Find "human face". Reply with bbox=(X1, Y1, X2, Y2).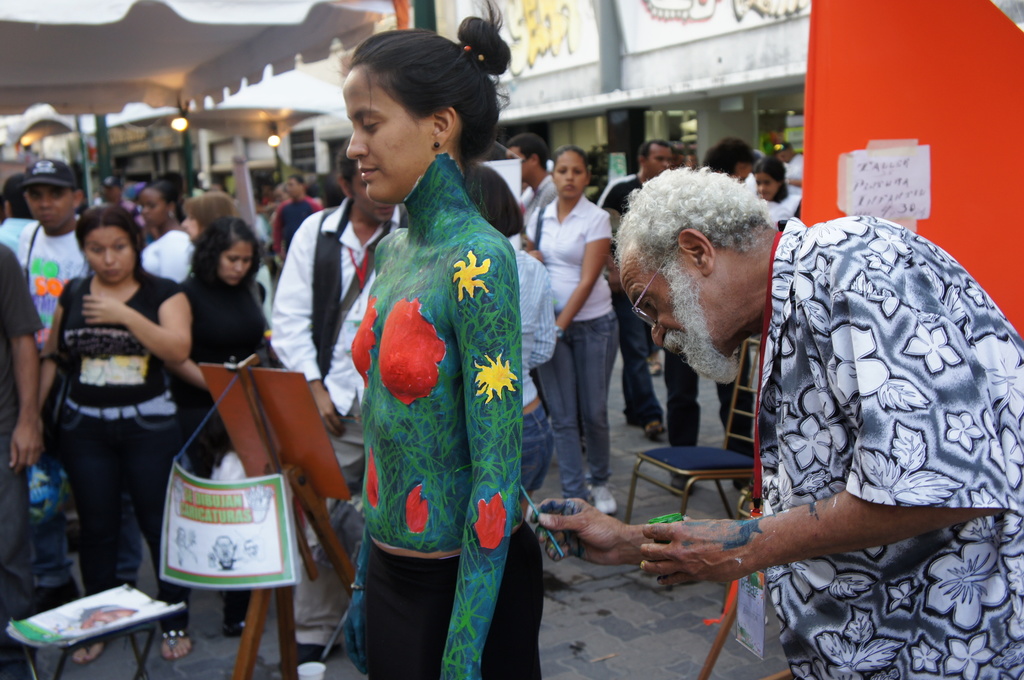
bbox=(737, 162, 751, 179).
